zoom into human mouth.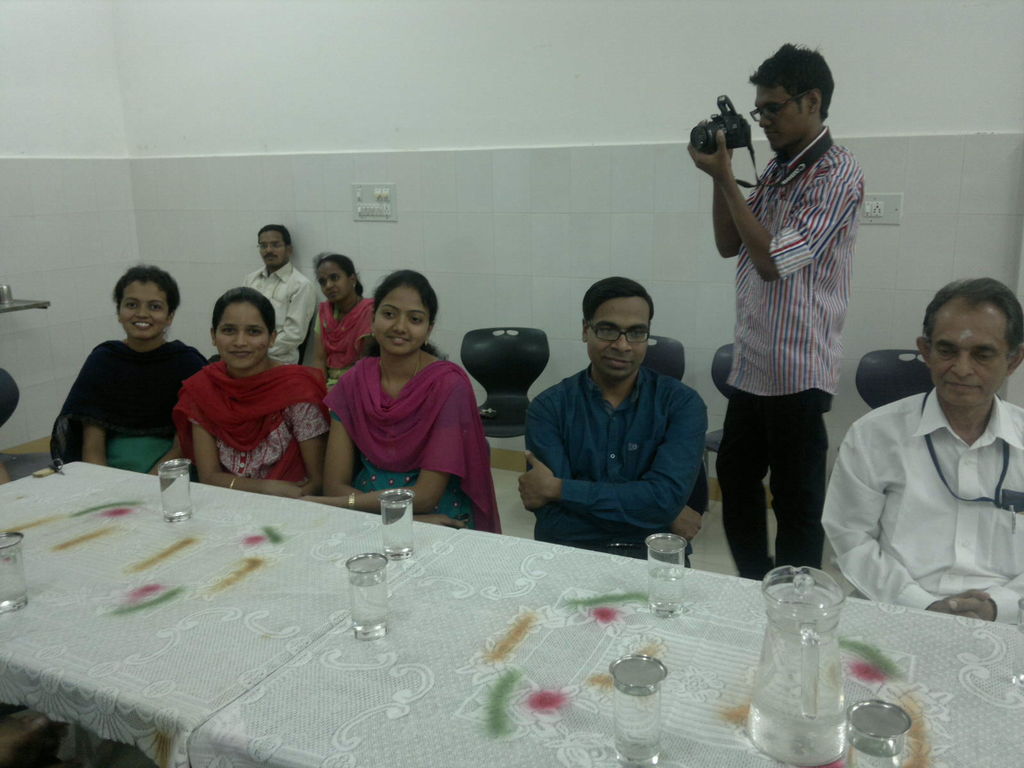
Zoom target: (left=132, top=319, right=152, bottom=330).
